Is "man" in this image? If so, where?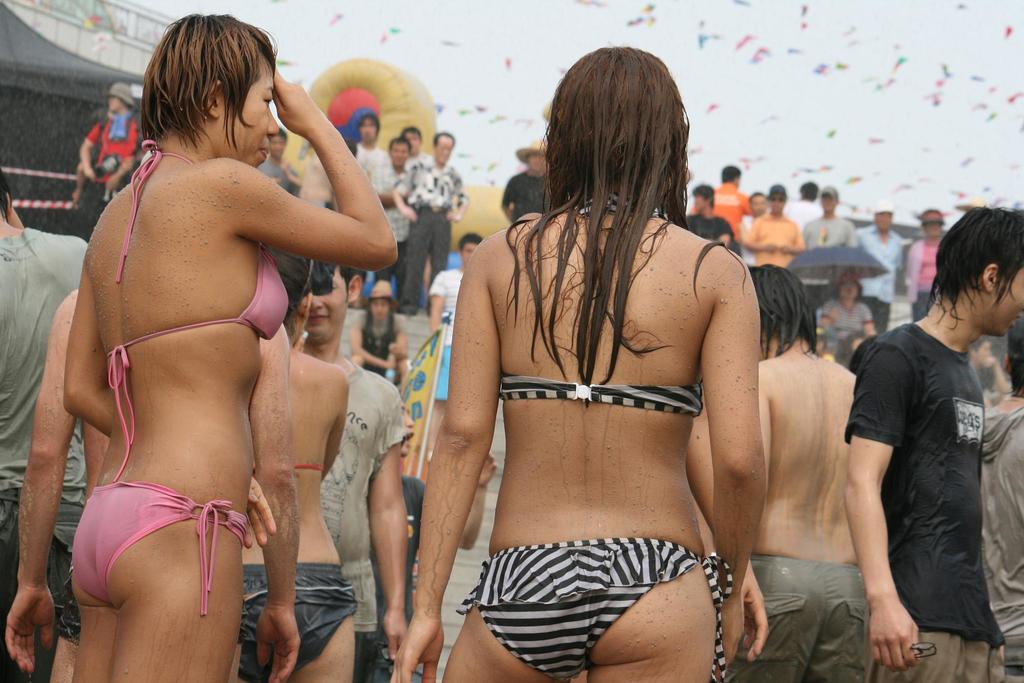
Yes, at {"x1": 797, "y1": 185, "x2": 856, "y2": 249}.
